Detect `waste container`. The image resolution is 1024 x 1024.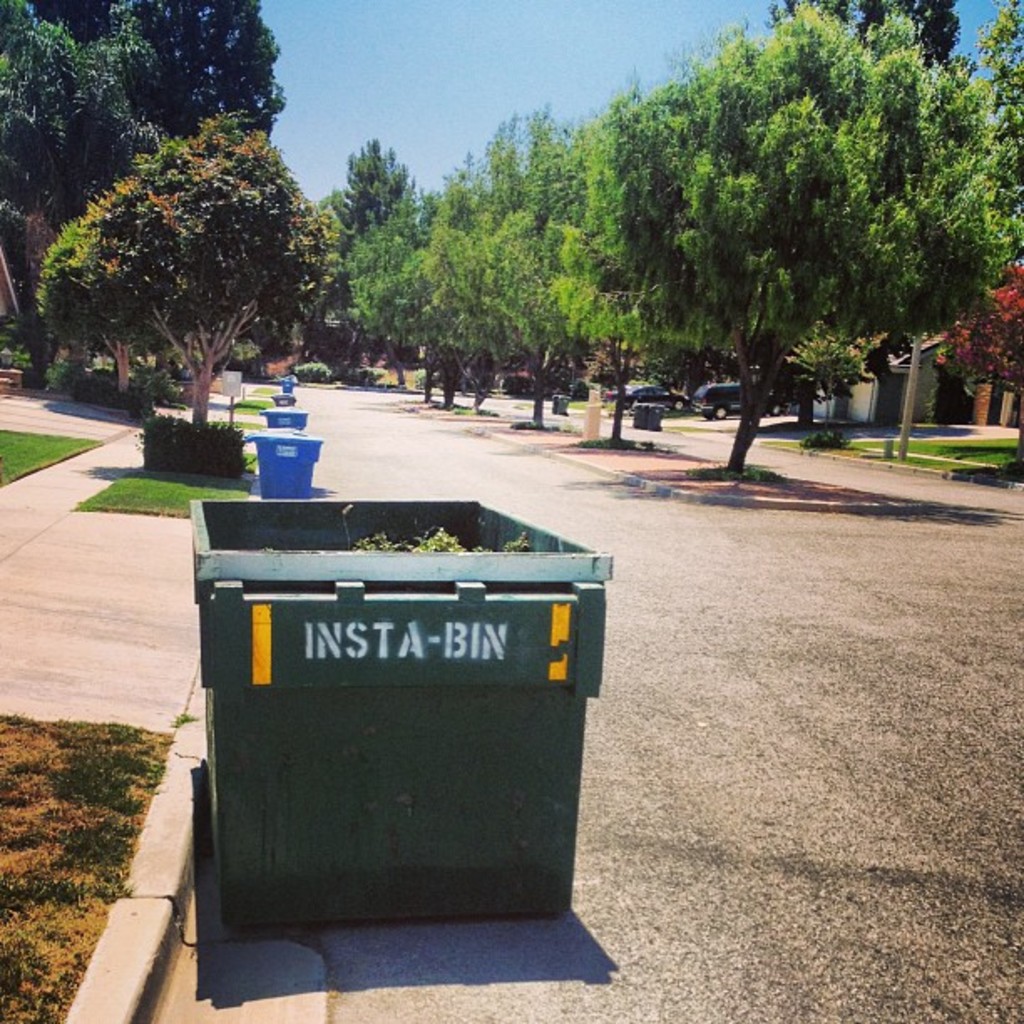
left=556, top=390, right=571, bottom=417.
